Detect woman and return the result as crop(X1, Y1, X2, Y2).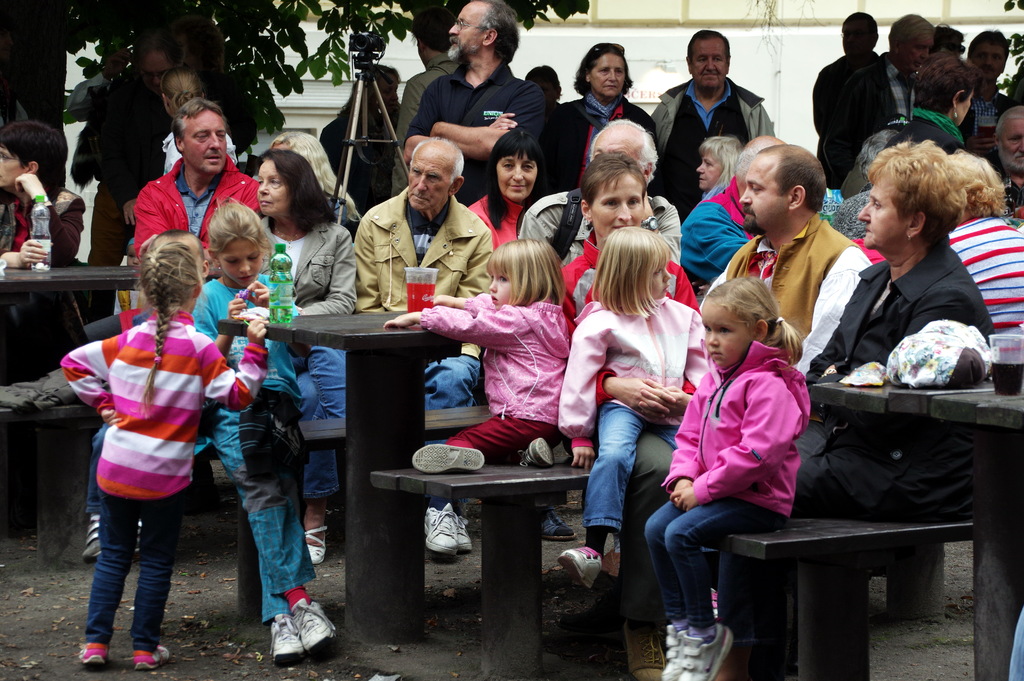
crop(463, 124, 547, 251).
